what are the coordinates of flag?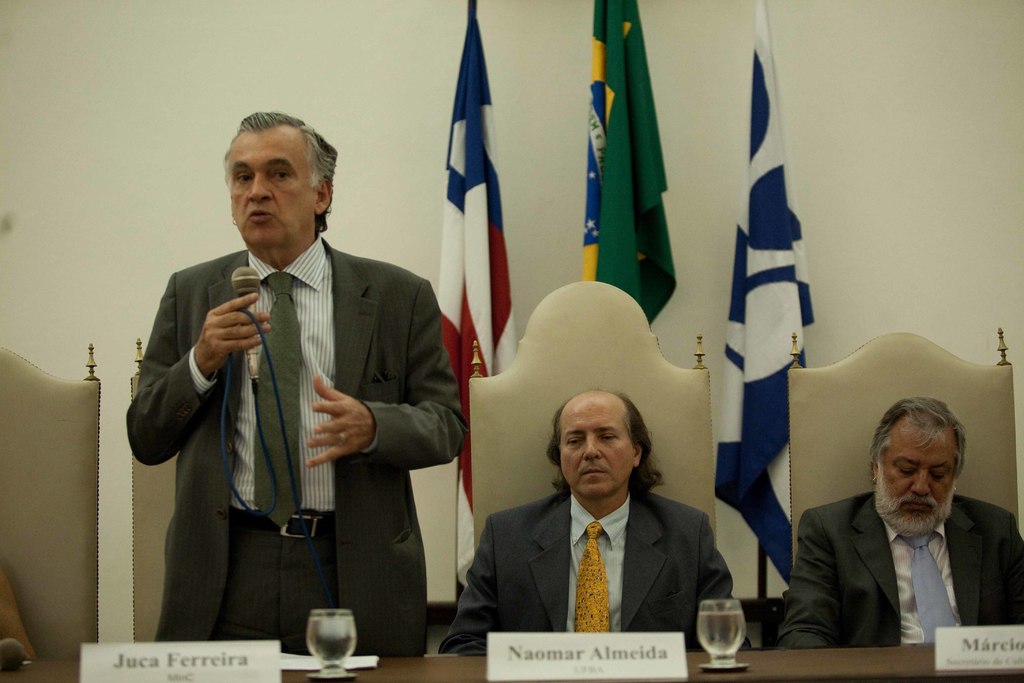
Rect(578, 0, 684, 339).
